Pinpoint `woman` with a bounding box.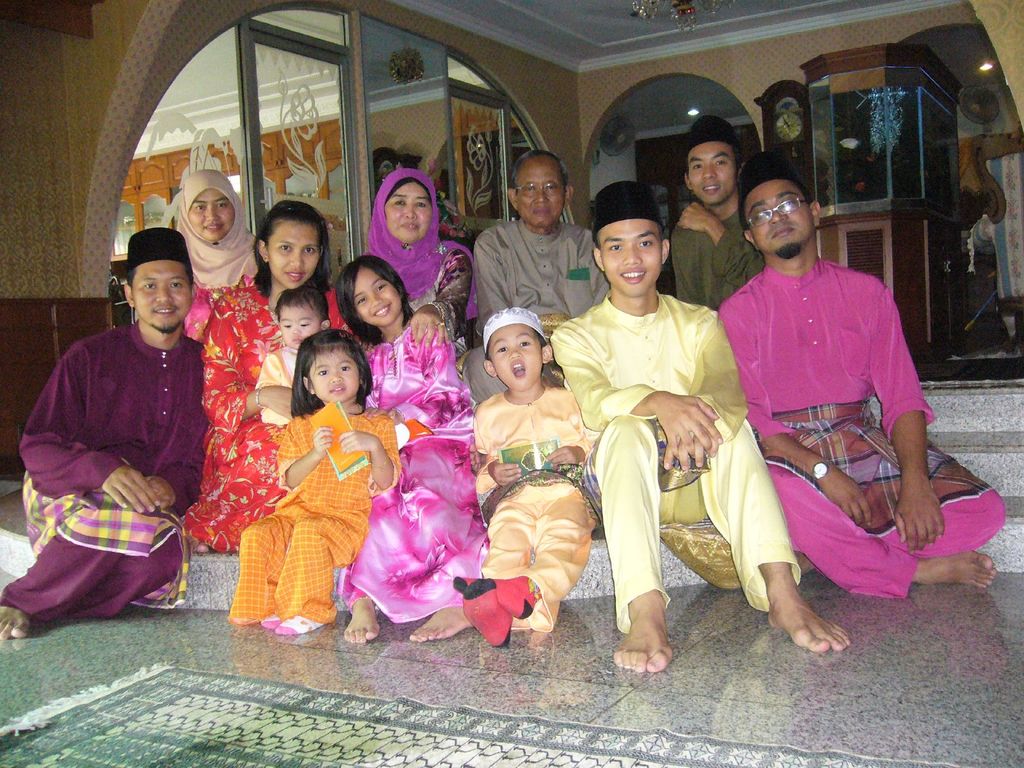
(180, 199, 356, 560).
